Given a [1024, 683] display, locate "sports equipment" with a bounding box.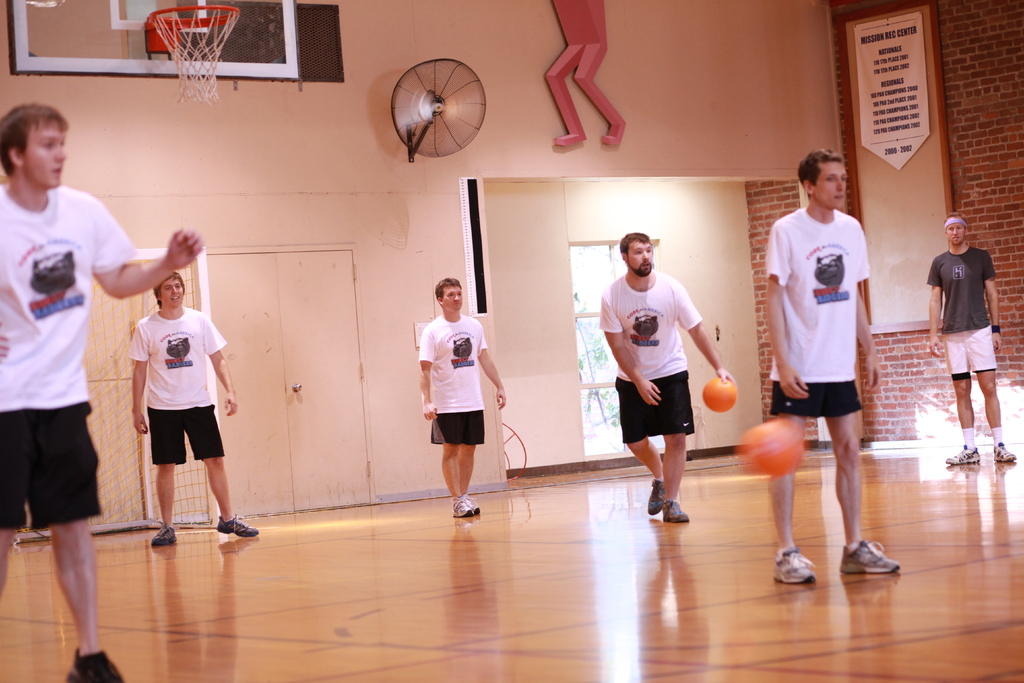
Located: crop(152, 5, 237, 105).
